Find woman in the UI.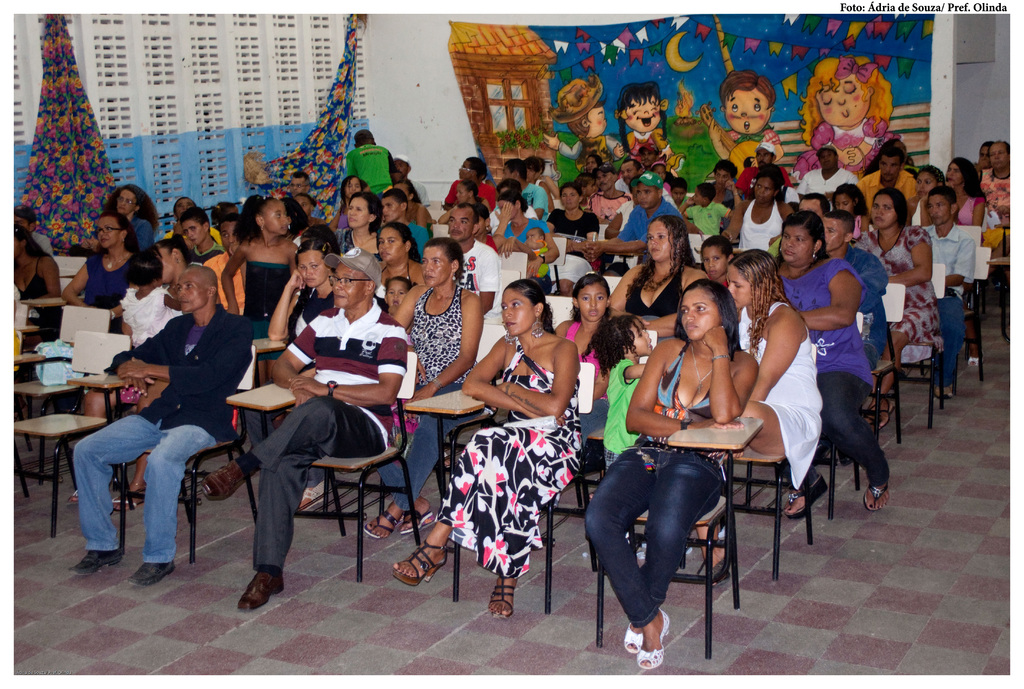
UI element at Rect(104, 184, 156, 253).
